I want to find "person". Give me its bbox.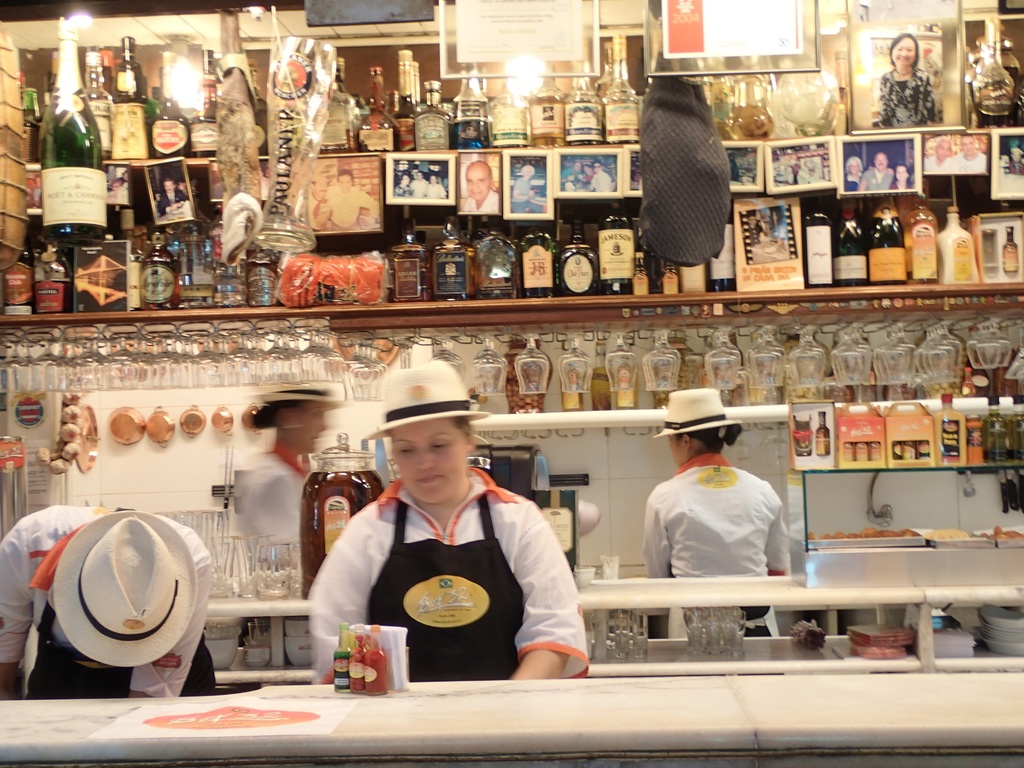
[x1=0, y1=502, x2=218, y2=702].
